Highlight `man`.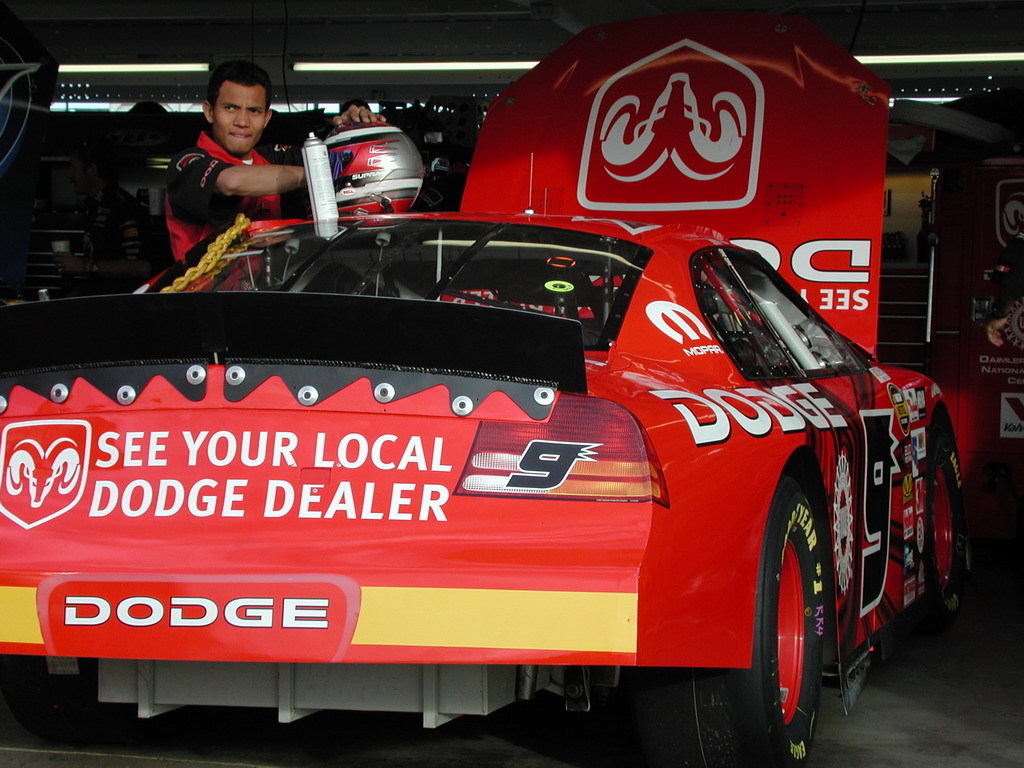
Highlighted region: detection(52, 149, 160, 294).
